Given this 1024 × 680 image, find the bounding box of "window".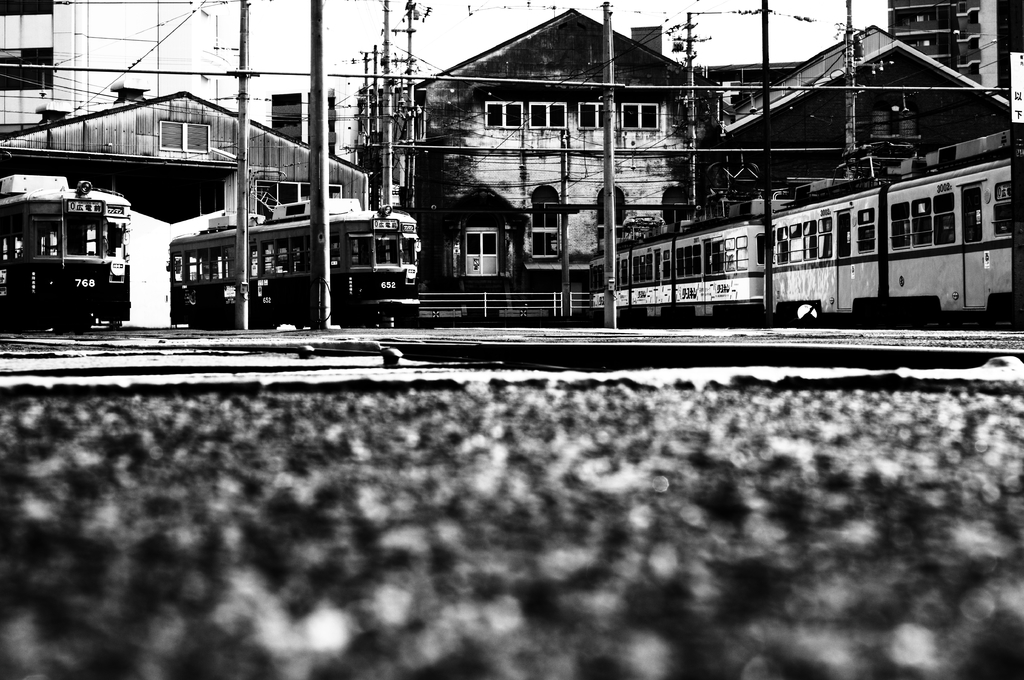
<box>289,235,306,273</box>.
